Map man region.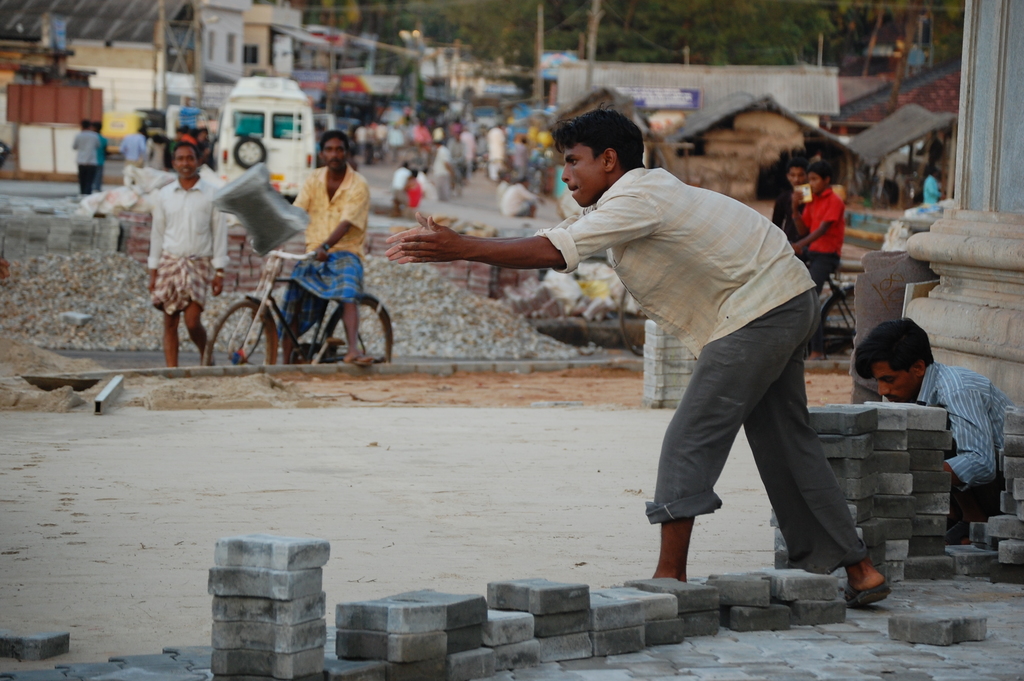
Mapped to 407 120 831 605.
